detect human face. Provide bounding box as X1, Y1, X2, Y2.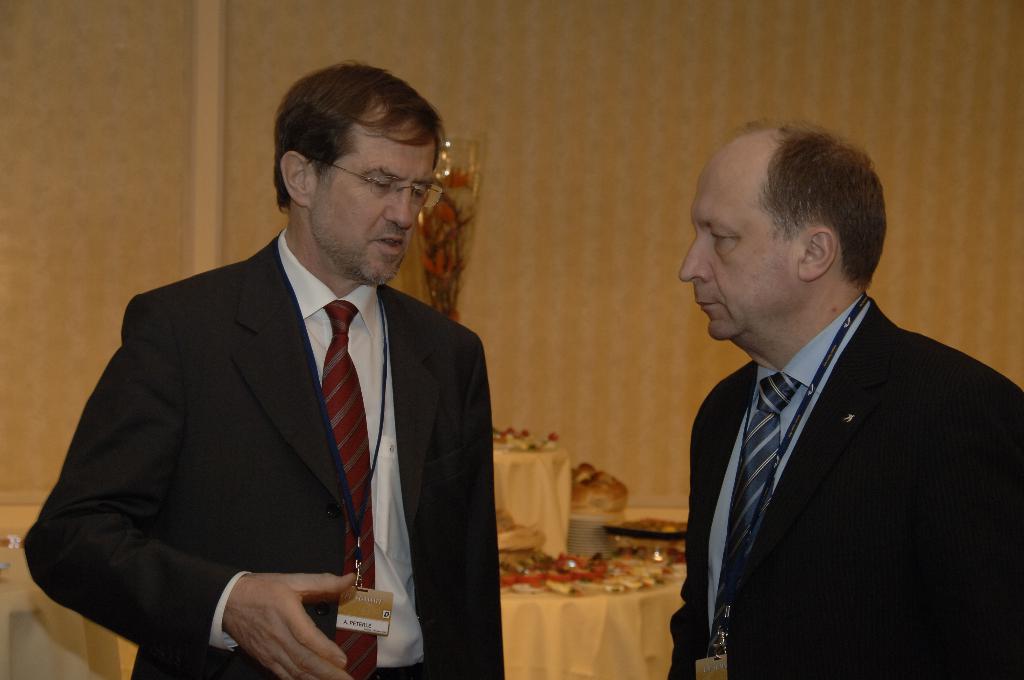
312, 114, 436, 287.
